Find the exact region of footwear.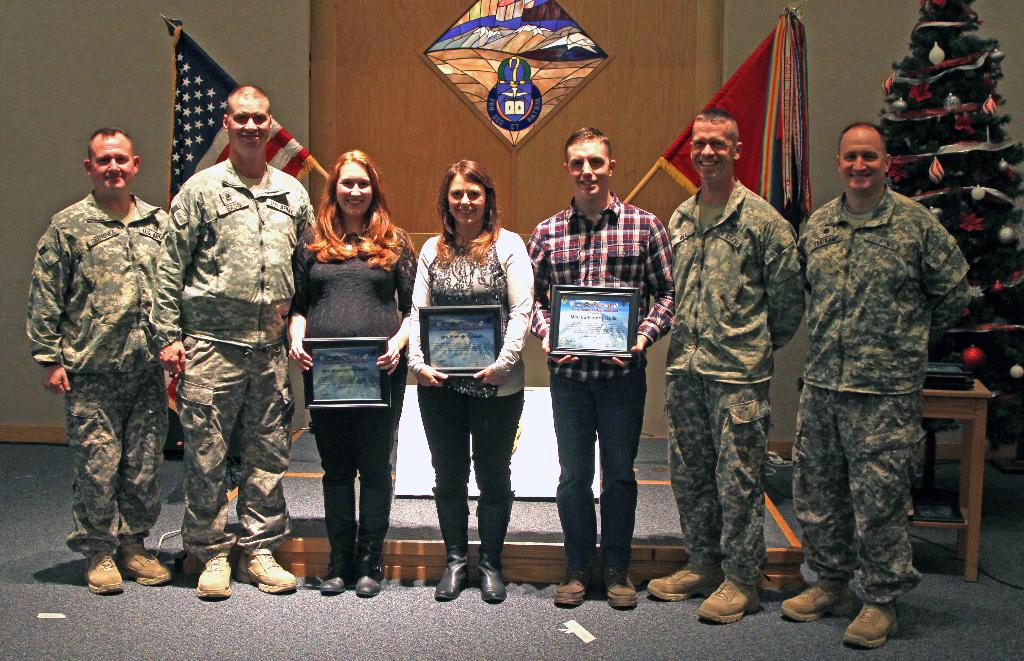
Exact region: 234:552:296:594.
